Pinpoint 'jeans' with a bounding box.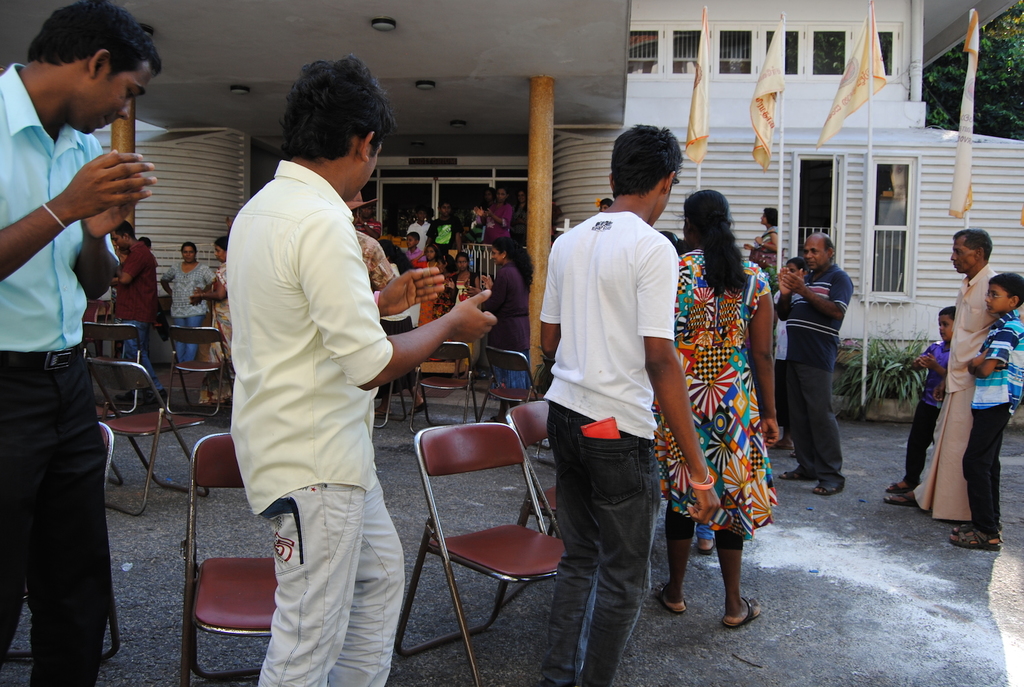
bbox(172, 321, 198, 363).
